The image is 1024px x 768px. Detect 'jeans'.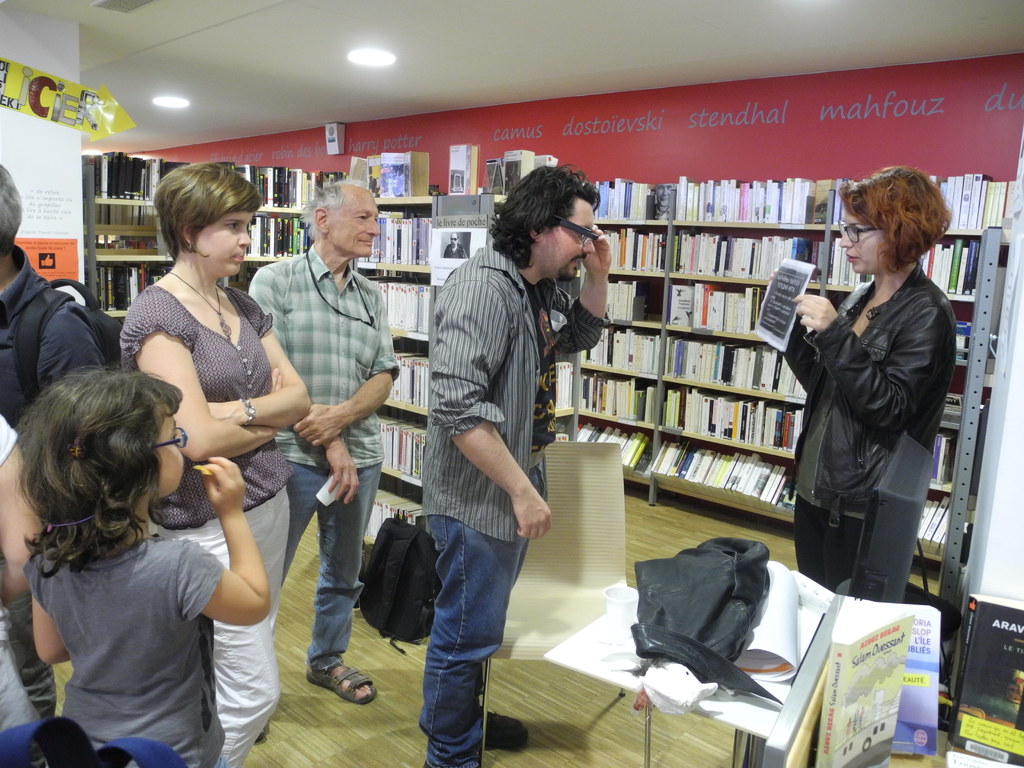
Detection: 400/515/519/760.
